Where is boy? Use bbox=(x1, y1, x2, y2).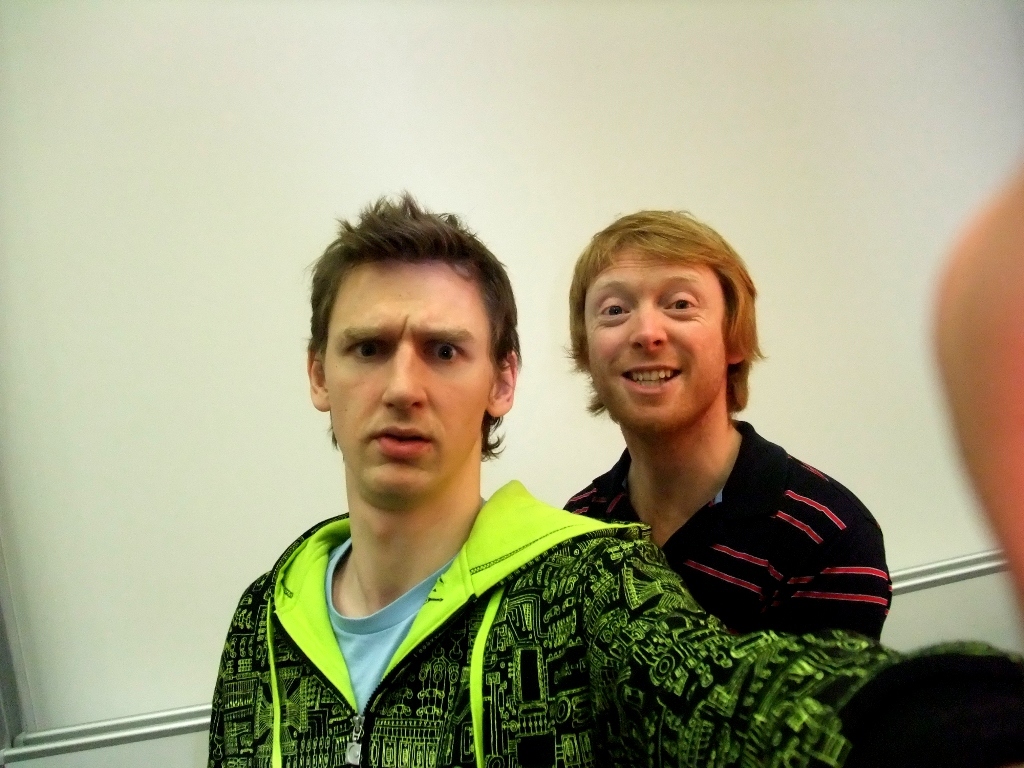
bbox=(206, 195, 907, 767).
